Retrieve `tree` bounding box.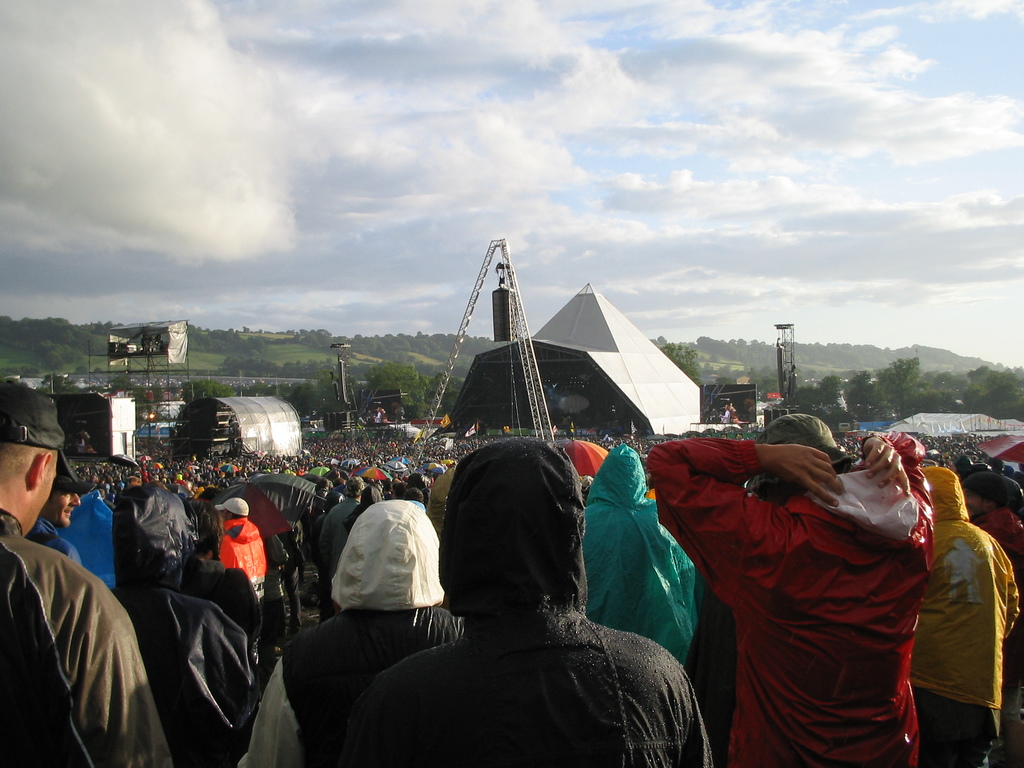
Bounding box: [x1=660, y1=342, x2=700, y2=388].
